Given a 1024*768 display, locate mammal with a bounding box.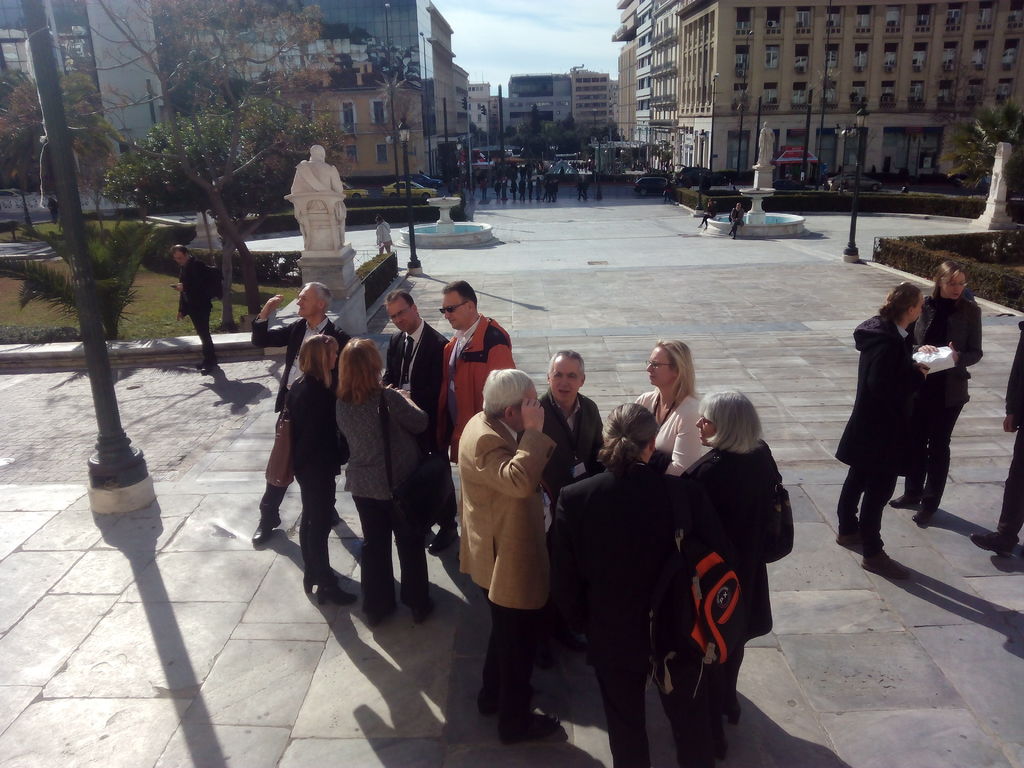
Located: crop(756, 123, 779, 166).
